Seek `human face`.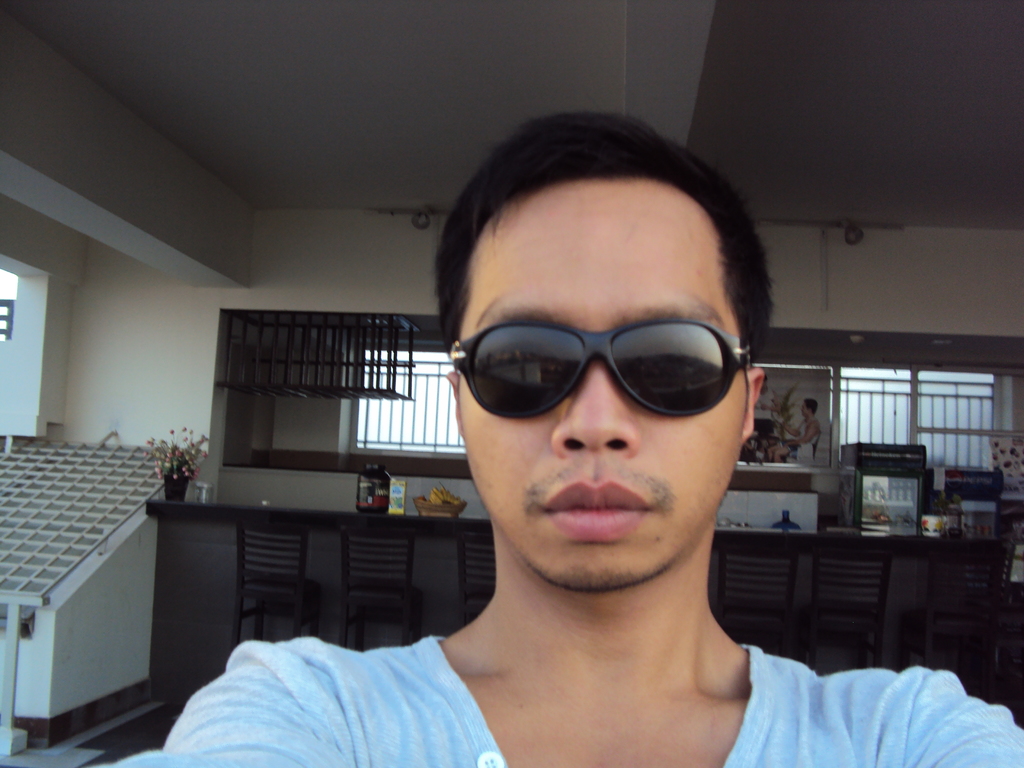
{"x1": 801, "y1": 401, "x2": 808, "y2": 416}.
